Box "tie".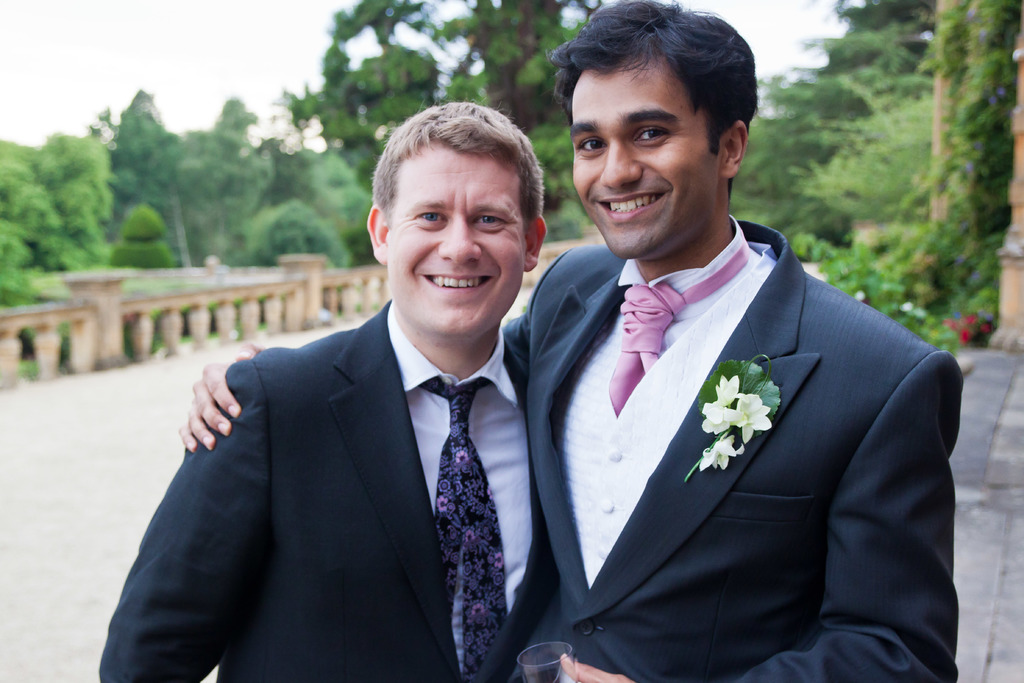
<region>419, 350, 519, 682</region>.
